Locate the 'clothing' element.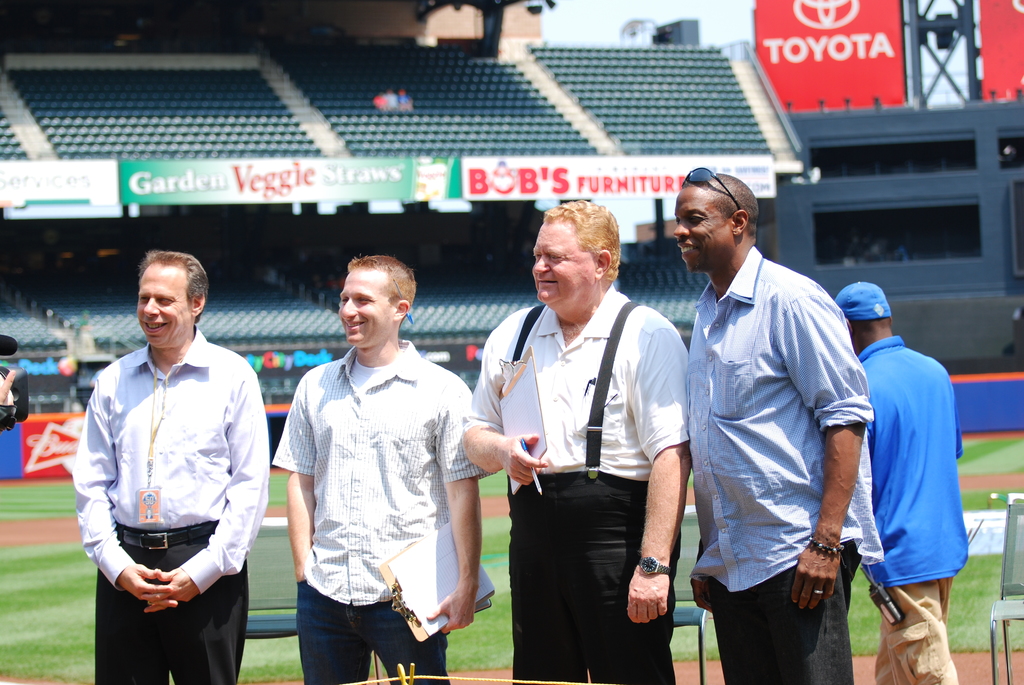
Element bbox: [left=77, top=333, right=268, bottom=684].
